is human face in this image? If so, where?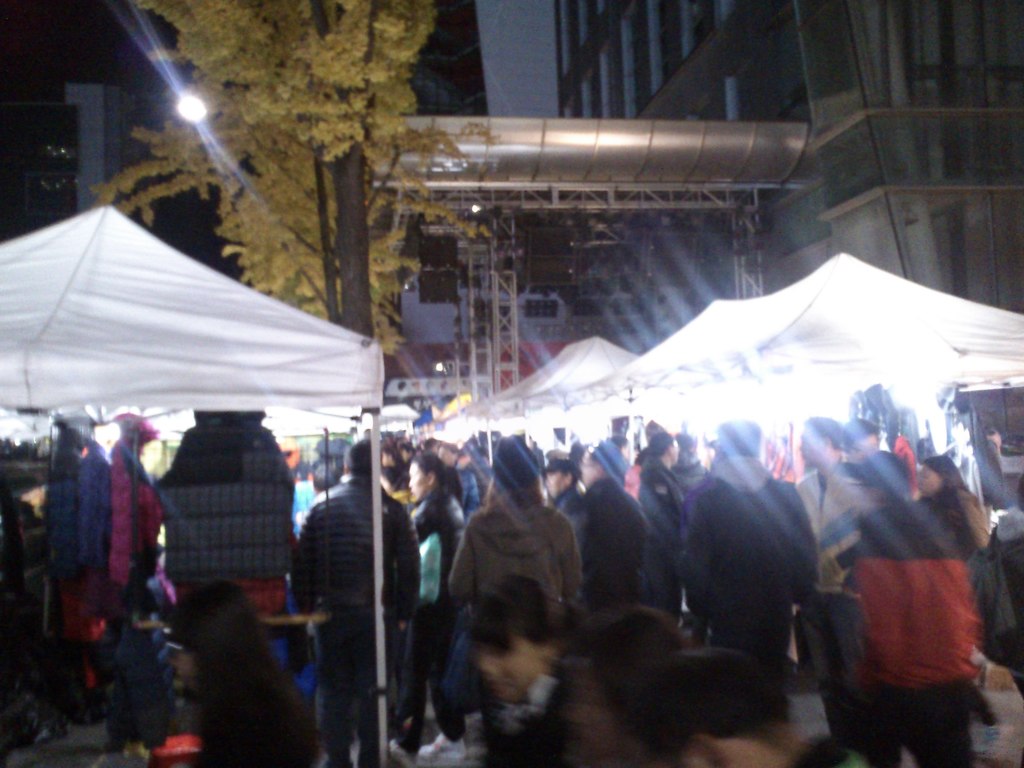
Yes, at 796 425 825 466.
